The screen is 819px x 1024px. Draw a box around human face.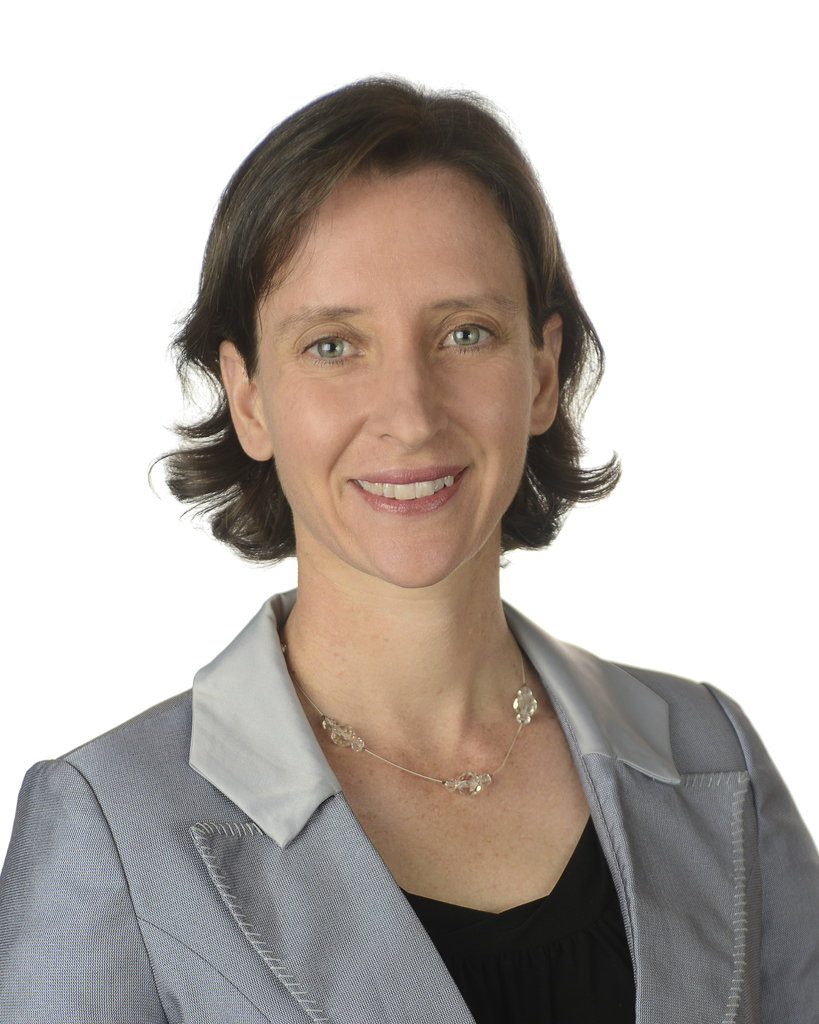
<region>258, 170, 536, 588</region>.
